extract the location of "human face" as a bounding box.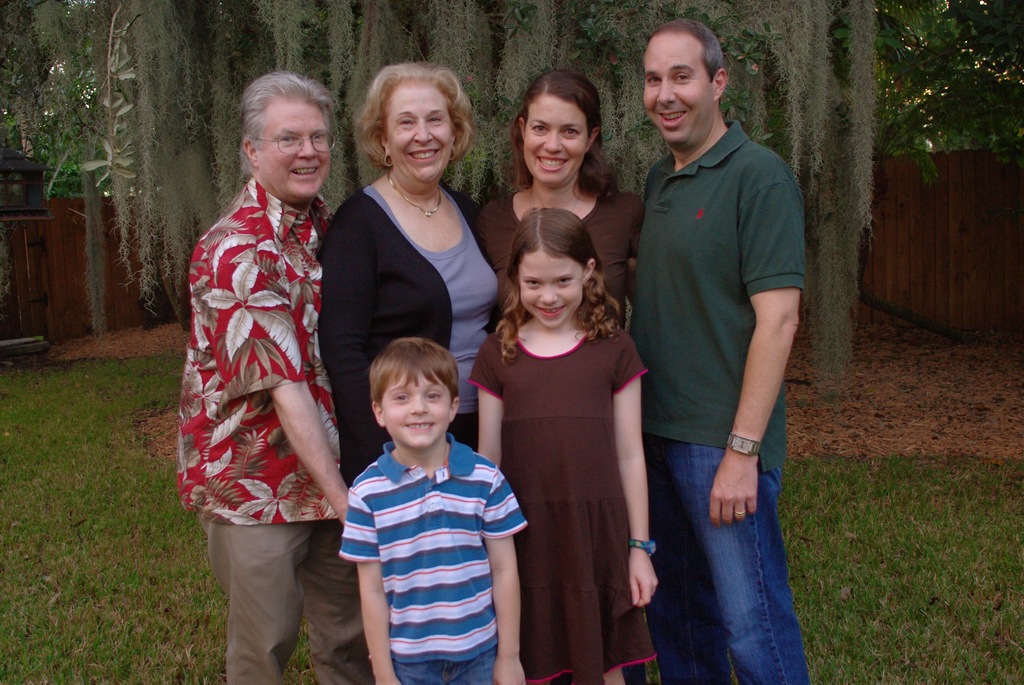
<region>385, 83, 455, 188</region>.
